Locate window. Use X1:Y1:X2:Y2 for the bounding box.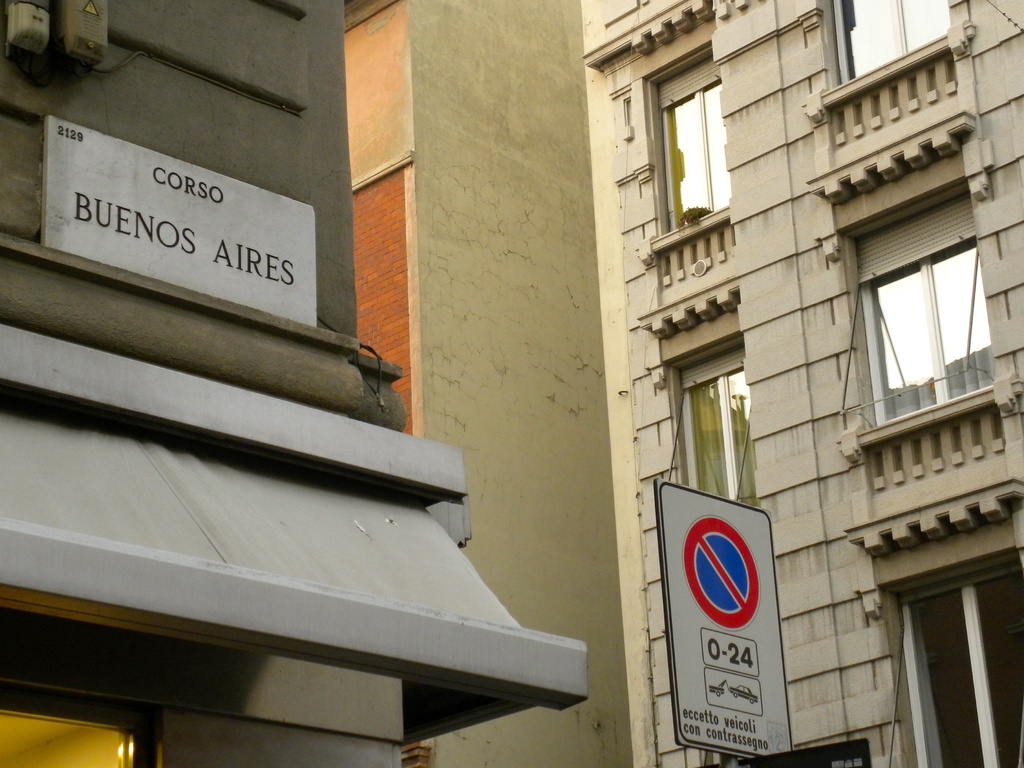
641:35:731:247.
